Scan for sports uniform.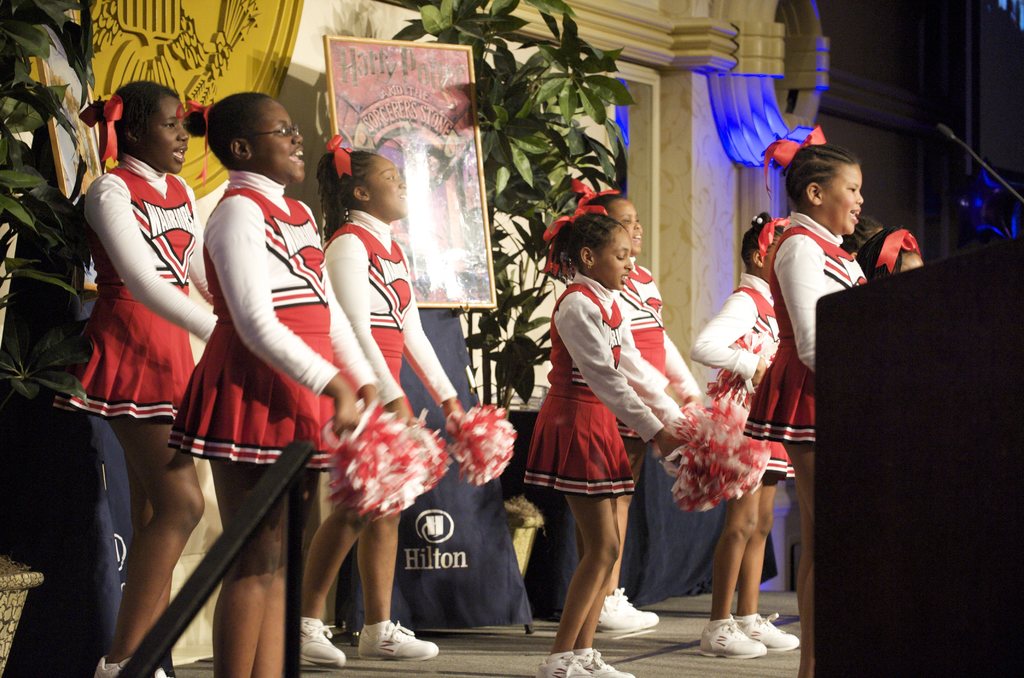
Scan result: {"x1": 299, "y1": 207, "x2": 459, "y2": 667}.
